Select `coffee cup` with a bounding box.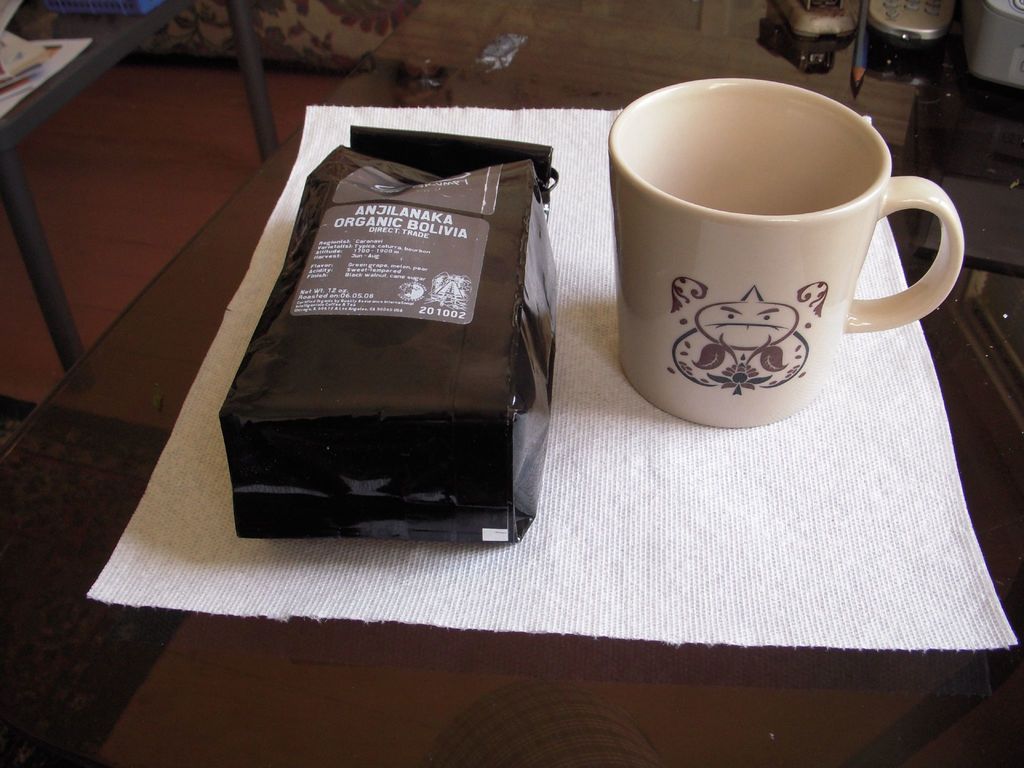
x1=607 y1=74 x2=963 y2=431.
